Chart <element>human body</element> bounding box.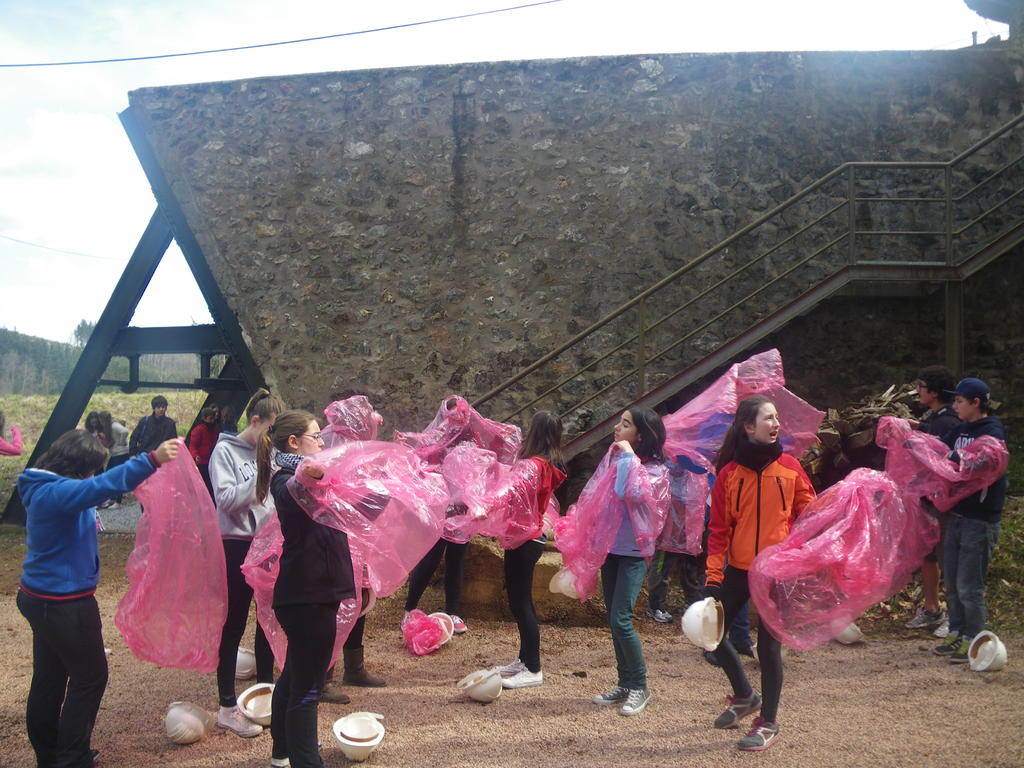
Charted: (left=884, top=412, right=956, bottom=635).
